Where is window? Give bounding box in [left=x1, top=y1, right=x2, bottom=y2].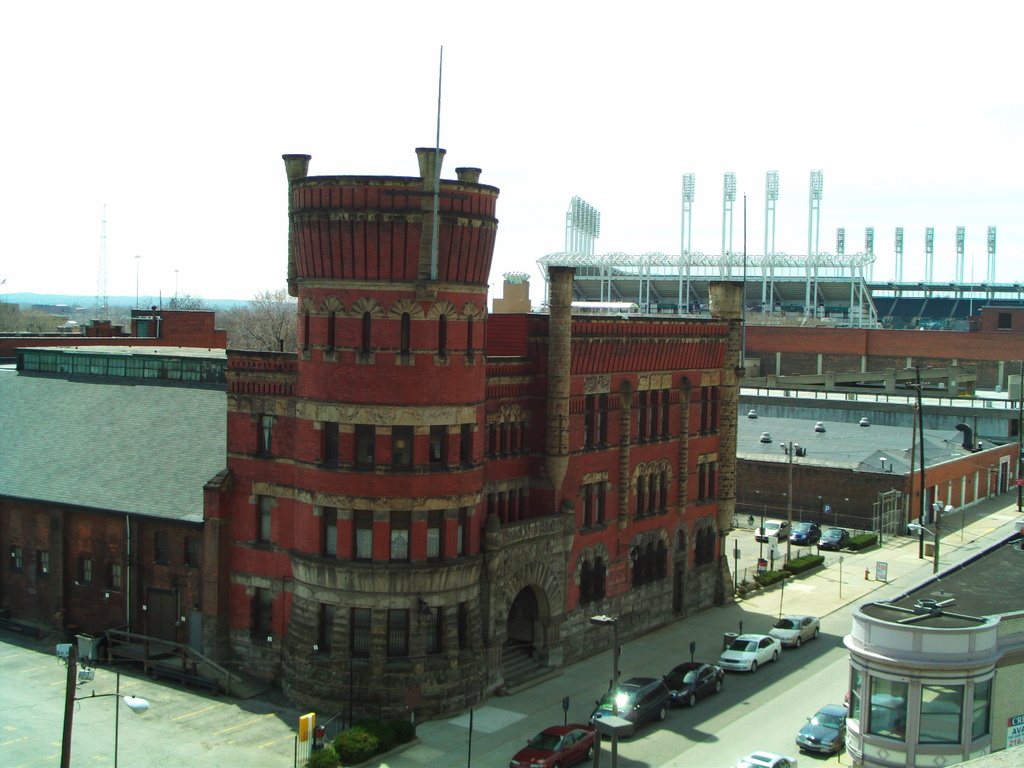
[left=697, top=385, right=719, bottom=437].
